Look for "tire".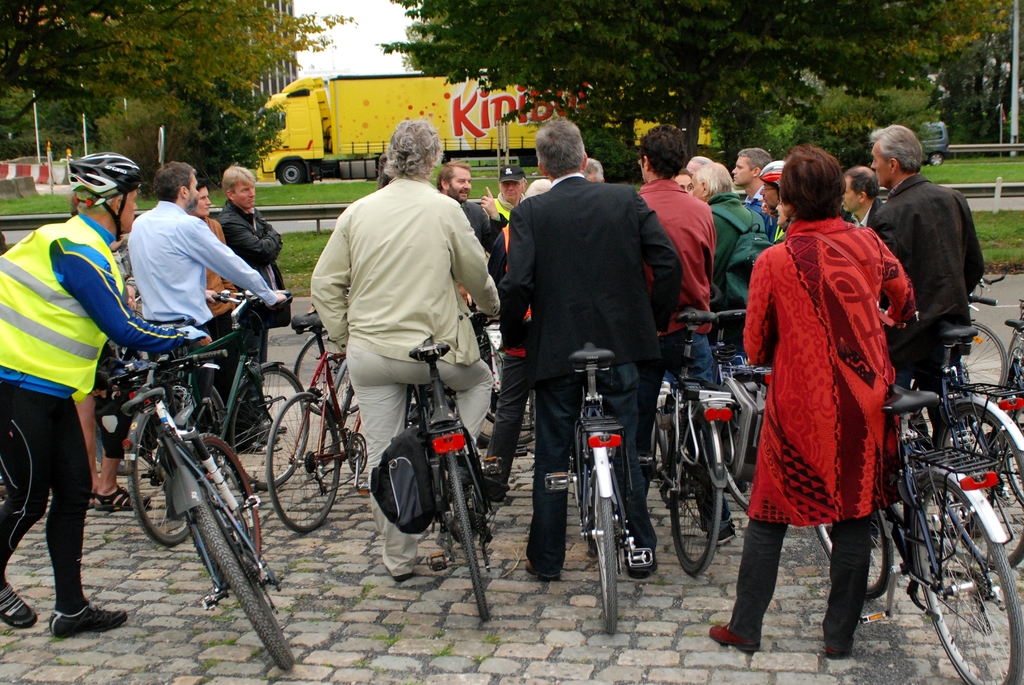
Found: 998/404/1023/504.
